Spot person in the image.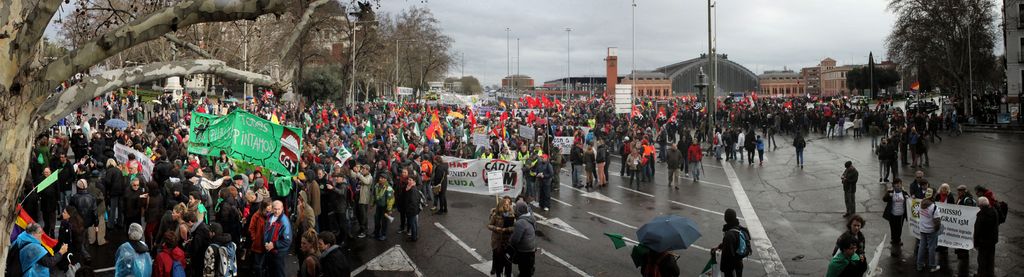
person found at [684,135,703,176].
